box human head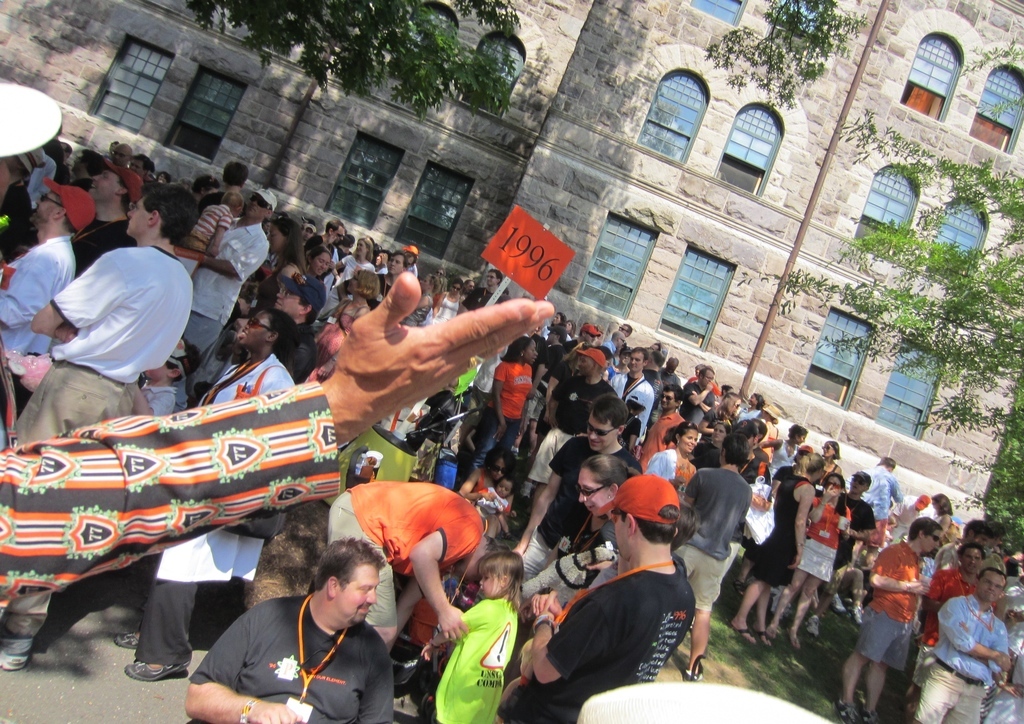
<region>847, 467, 872, 495</region>
